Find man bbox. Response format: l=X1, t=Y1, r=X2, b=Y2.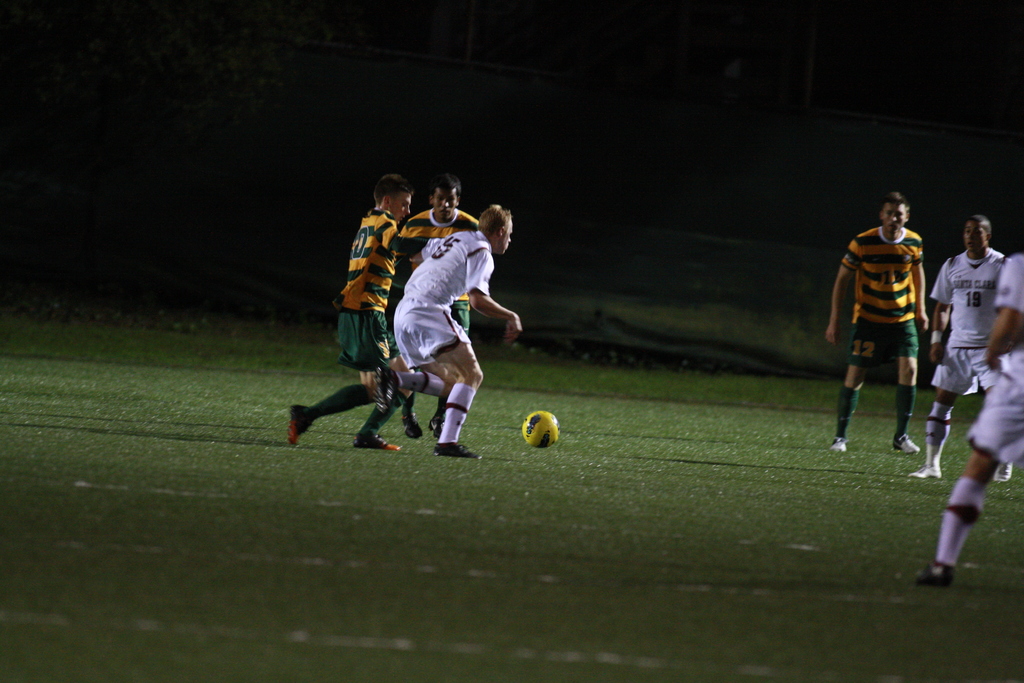
l=915, t=252, r=1023, b=587.
